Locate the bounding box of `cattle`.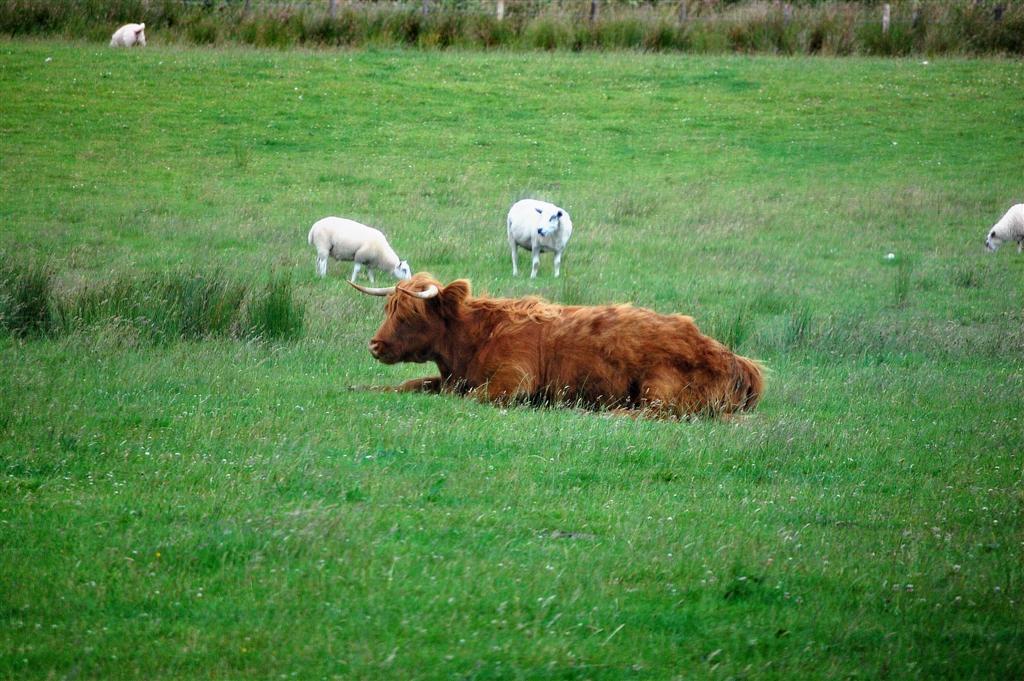
Bounding box: [left=110, top=19, right=146, bottom=46].
